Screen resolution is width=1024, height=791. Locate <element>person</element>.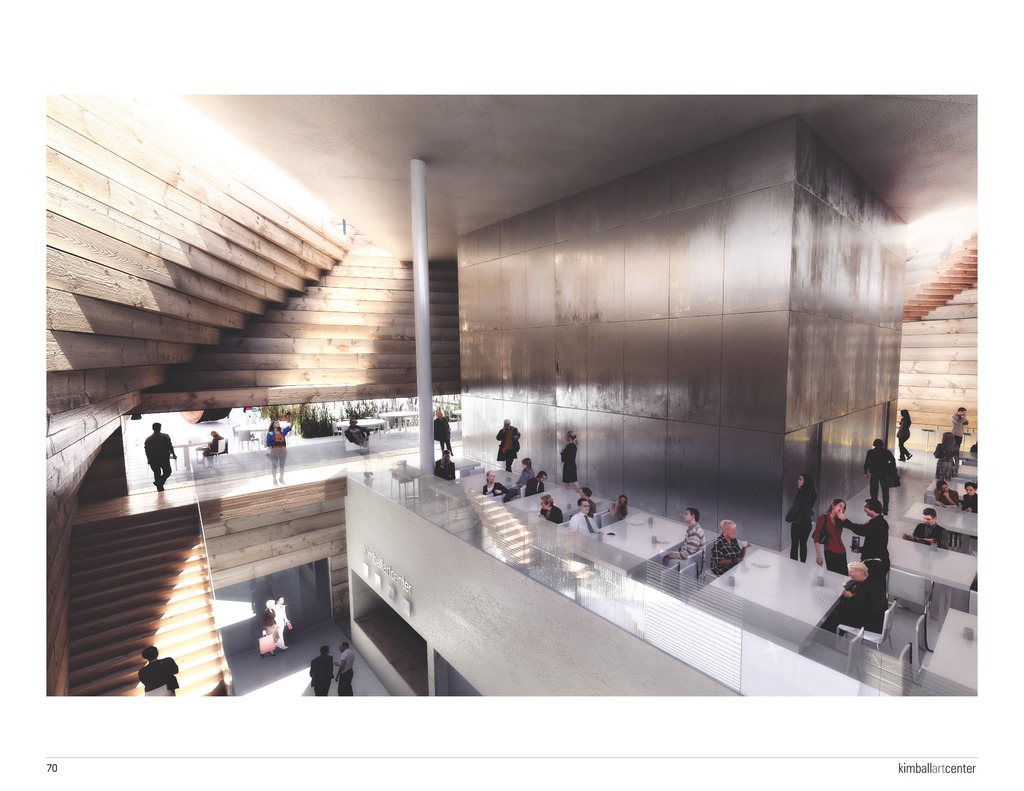
bbox=(840, 499, 888, 563).
